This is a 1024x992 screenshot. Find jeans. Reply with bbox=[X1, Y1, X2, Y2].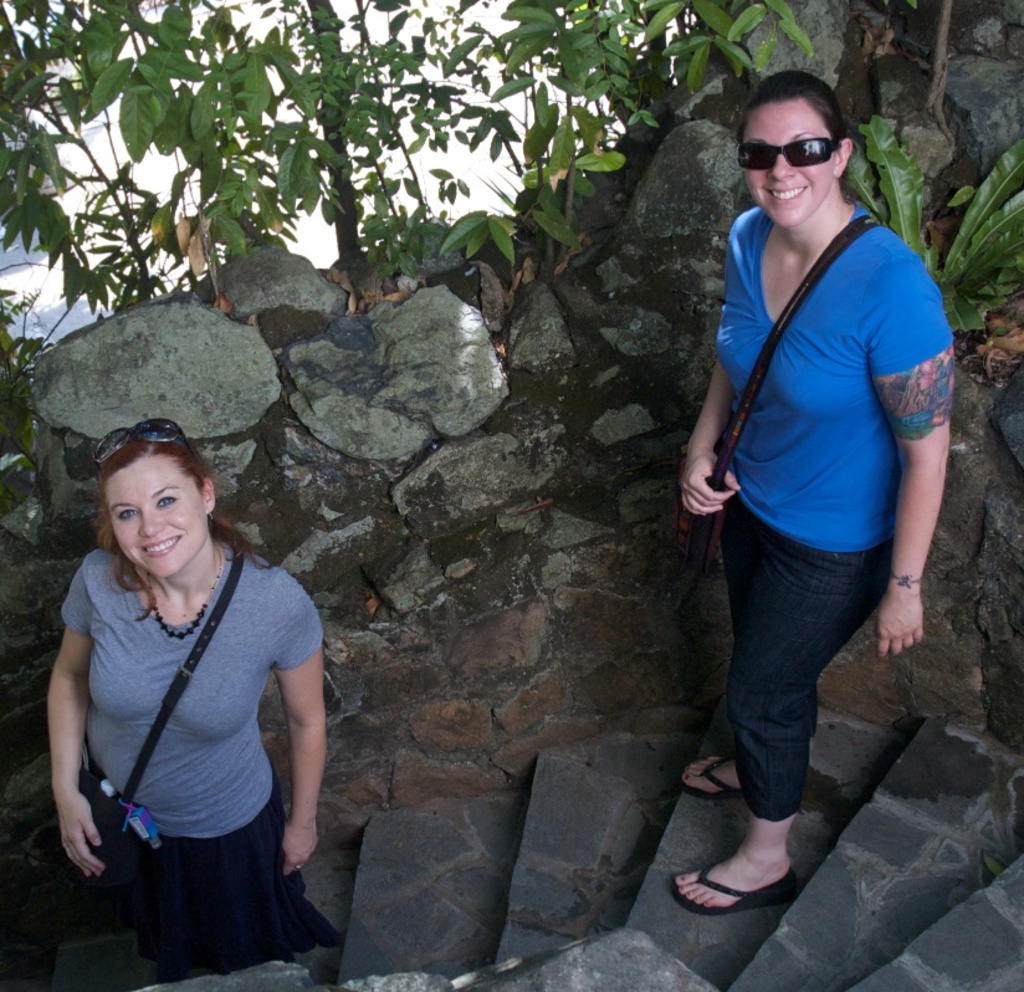
bbox=[168, 777, 323, 973].
